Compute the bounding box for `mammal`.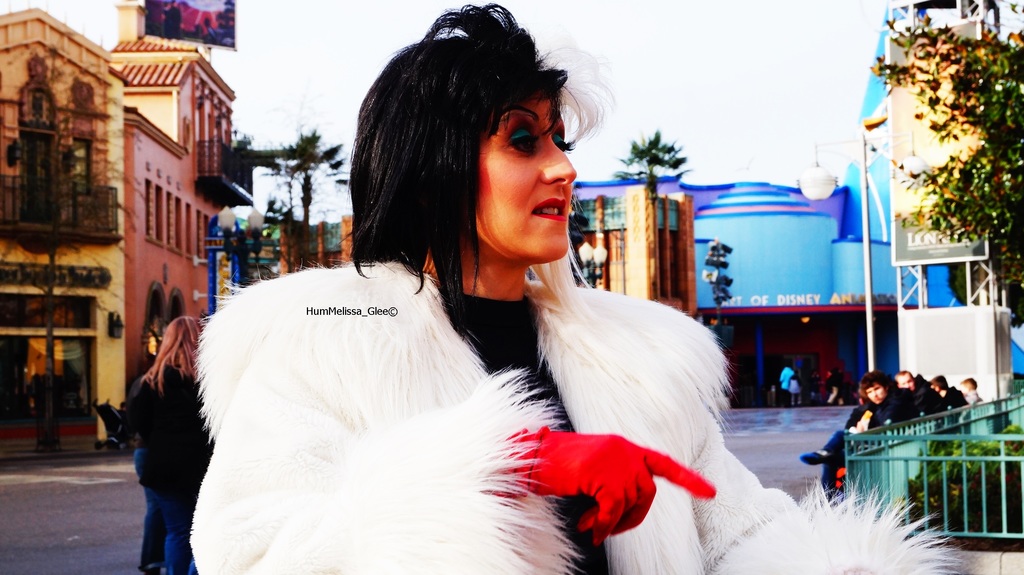
pyautogui.locateOnScreen(897, 369, 950, 415).
